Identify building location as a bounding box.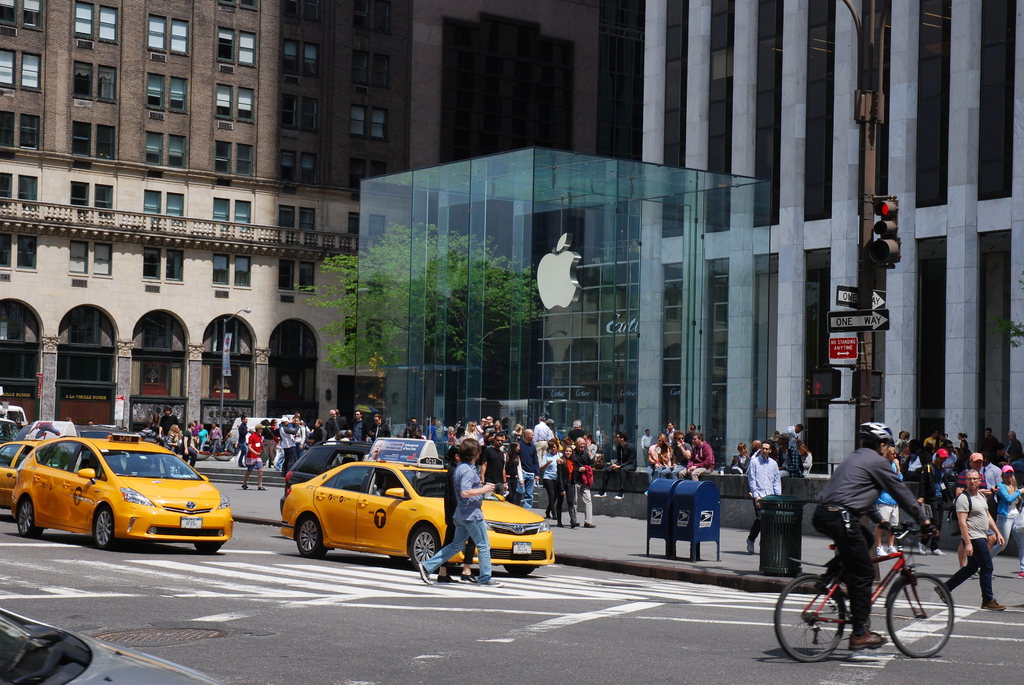
BBox(0, 0, 645, 431).
